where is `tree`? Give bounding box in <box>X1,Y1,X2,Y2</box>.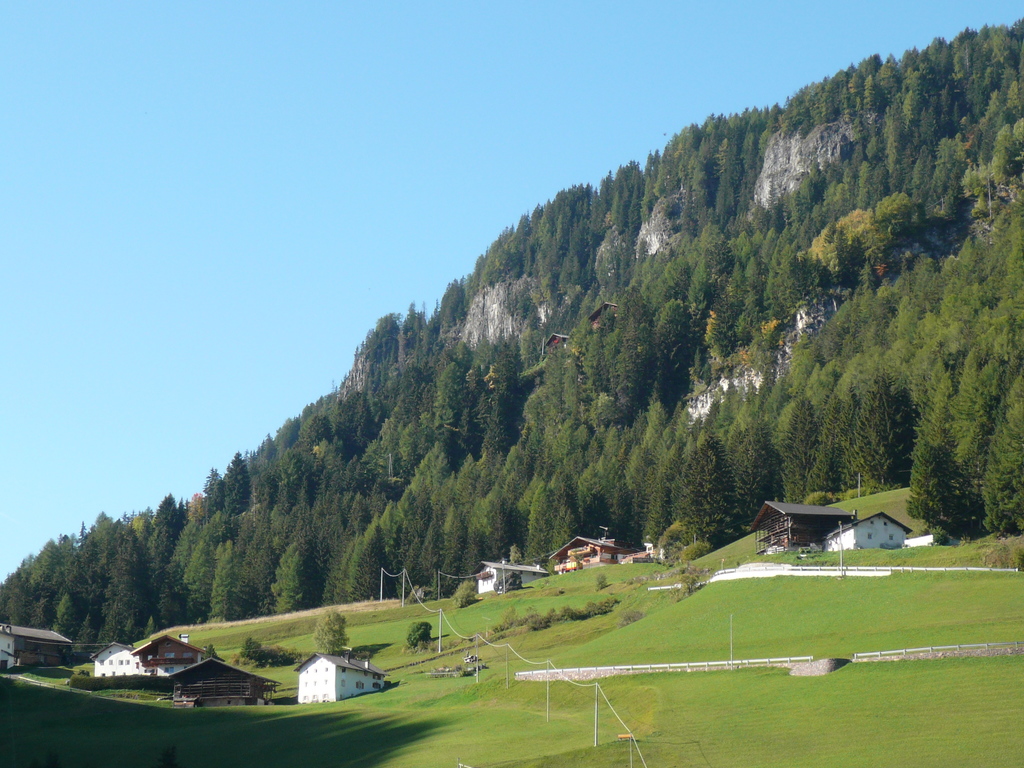
<box>308,607,355,656</box>.
